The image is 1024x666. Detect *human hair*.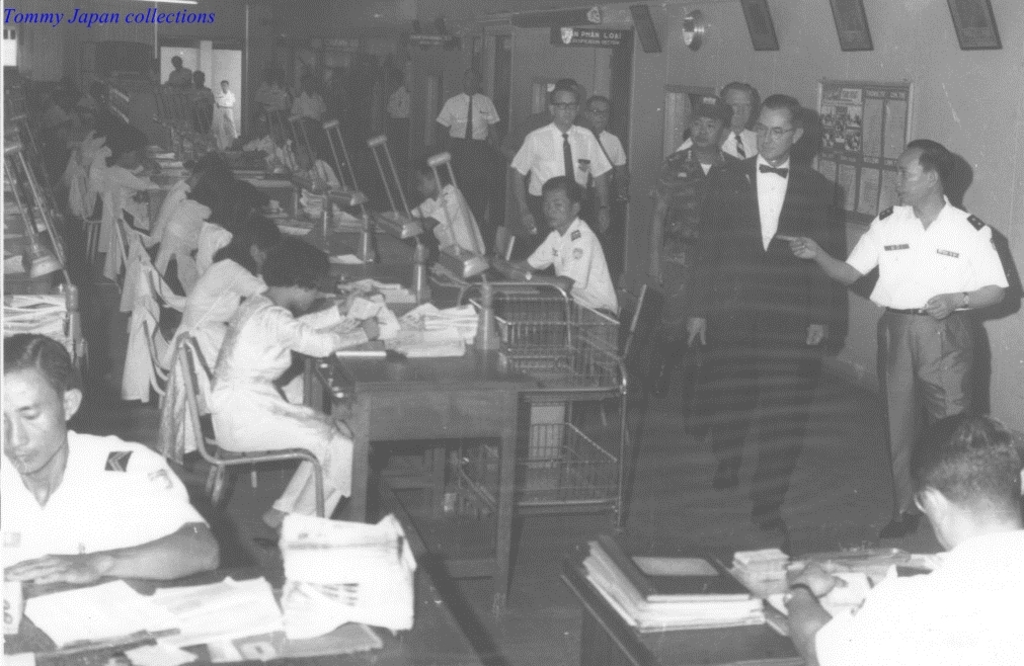
Detection: {"x1": 726, "y1": 71, "x2": 765, "y2": 126}.
